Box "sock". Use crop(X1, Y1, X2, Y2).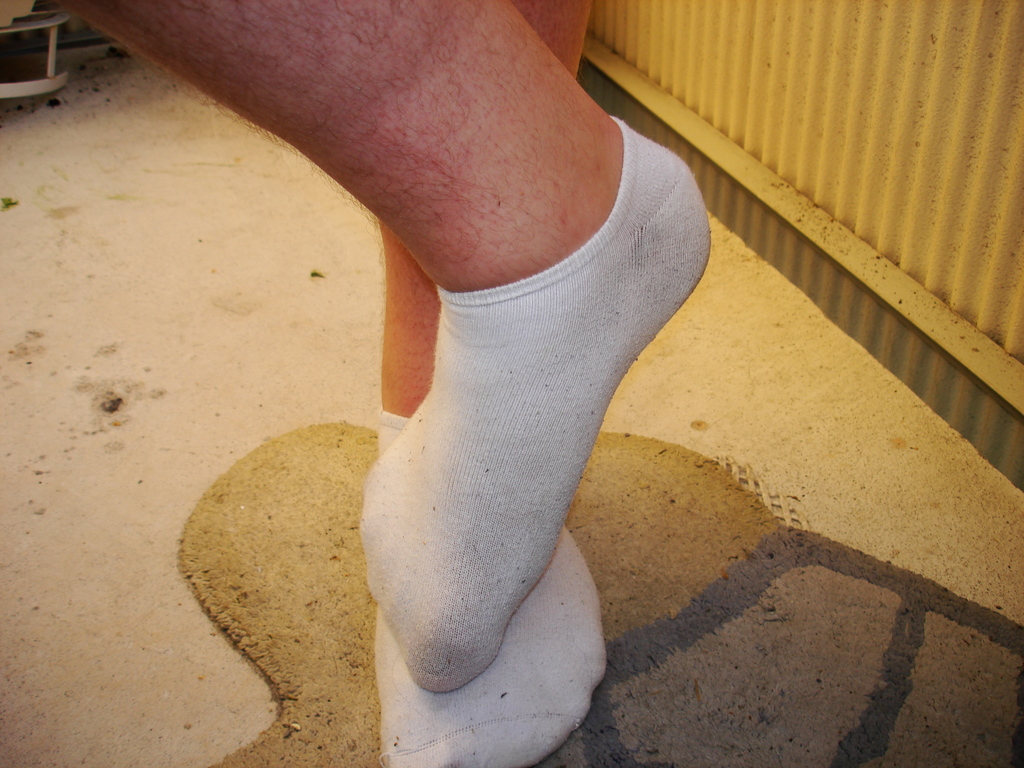
crop(362, 112, 713, 691).
